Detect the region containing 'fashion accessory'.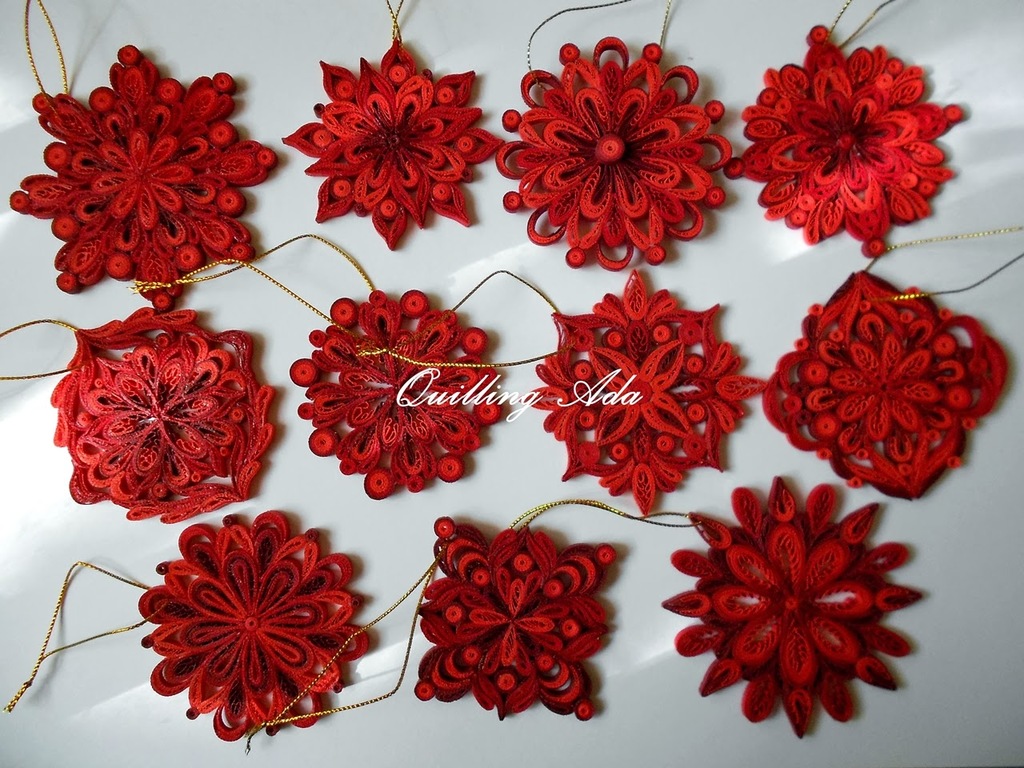
BBox(759, 268, 1011, 502).
